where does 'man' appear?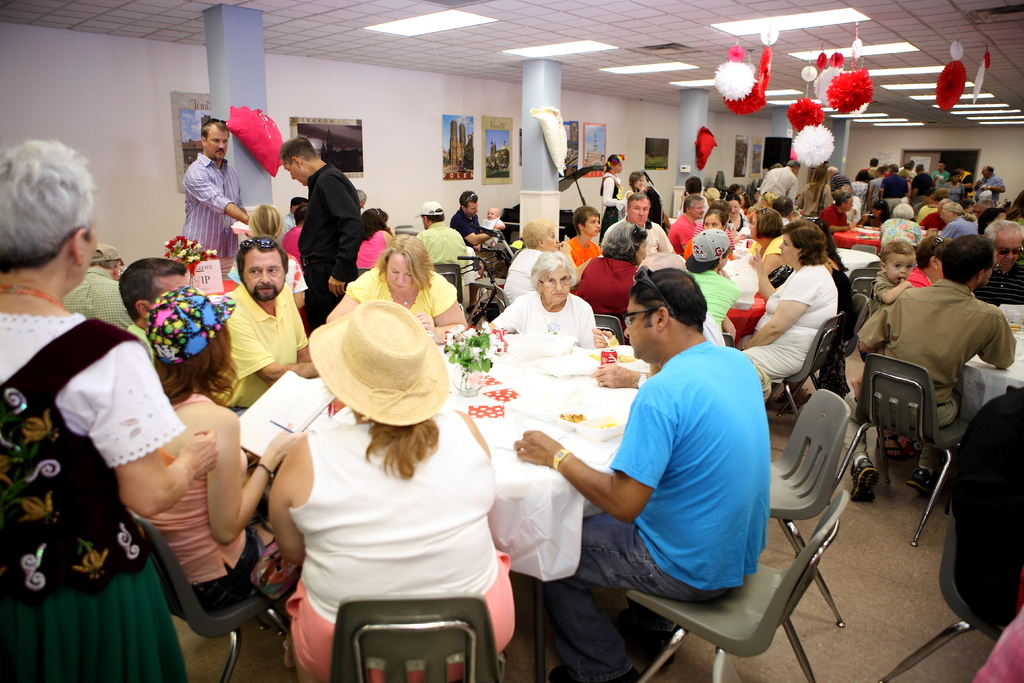
Appears at 420, 204, 470, 286.
